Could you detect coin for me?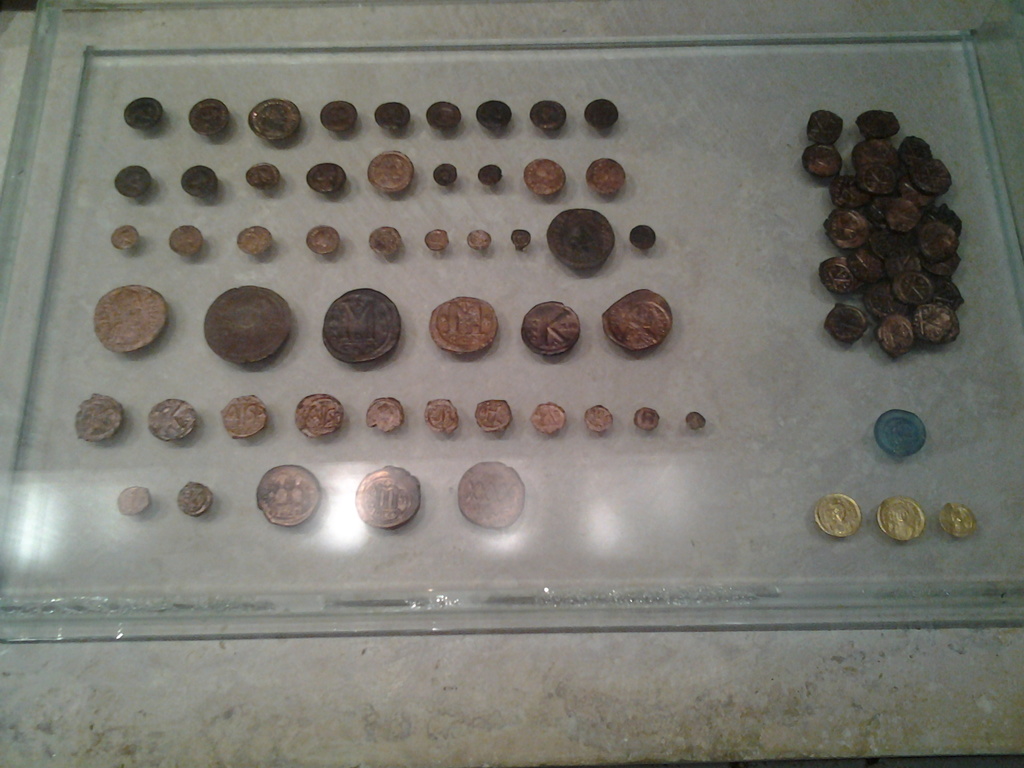
Detection result: bbox=[454, 459, 523, 528].
